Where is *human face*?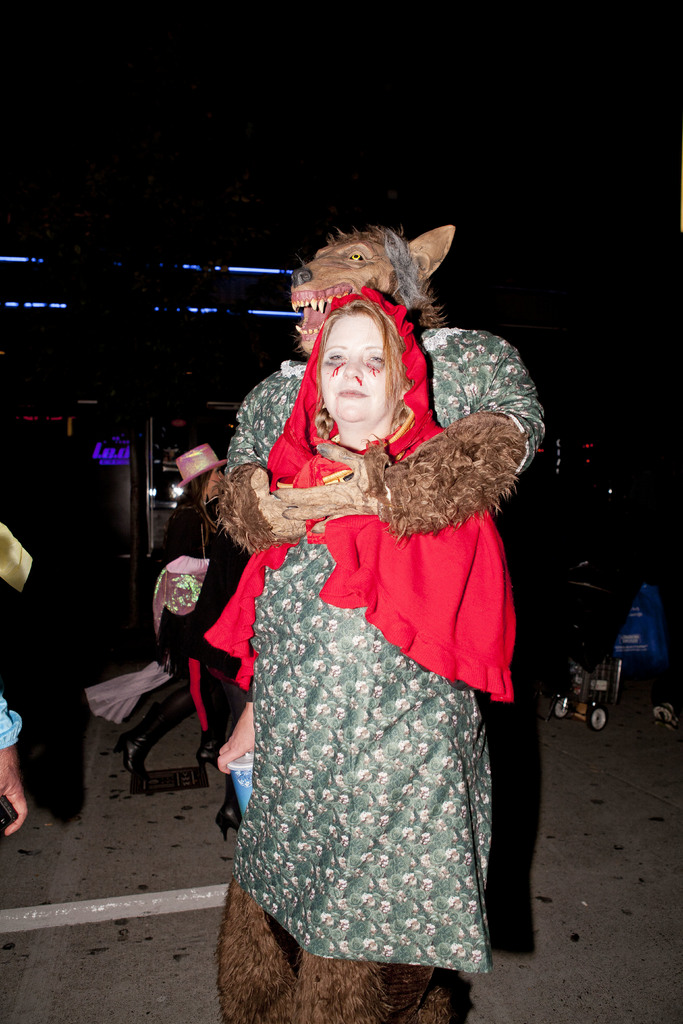
x1=317 y1=314 x2=386 y2=428.
